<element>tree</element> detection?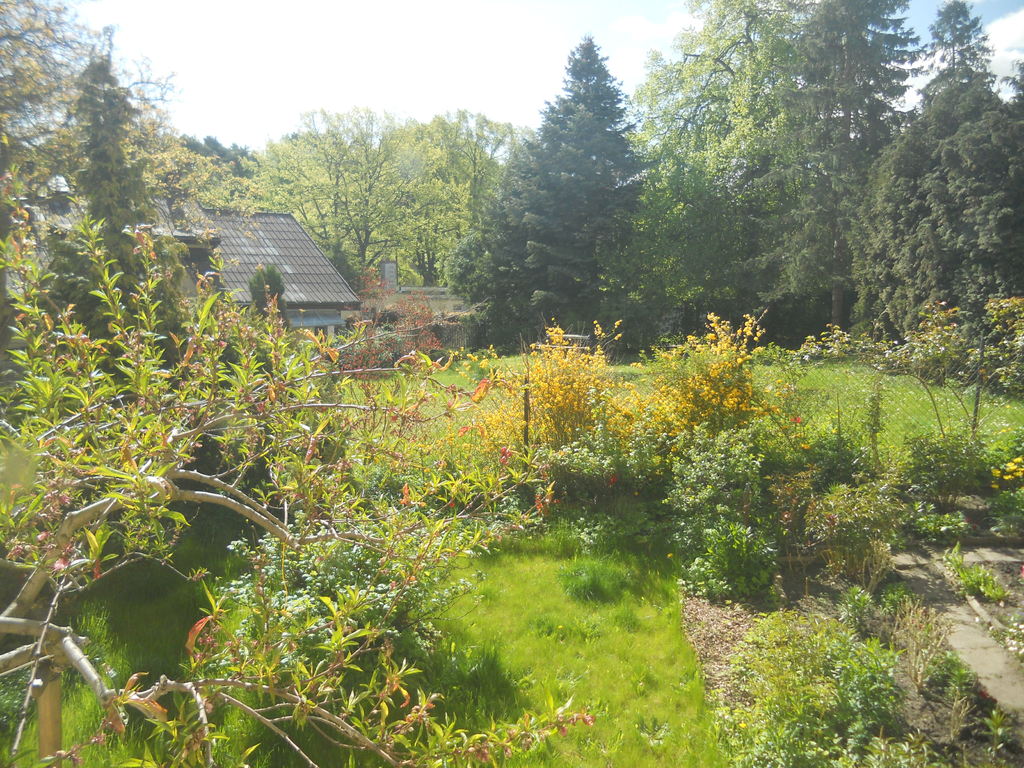
0, 309, 589, 767
